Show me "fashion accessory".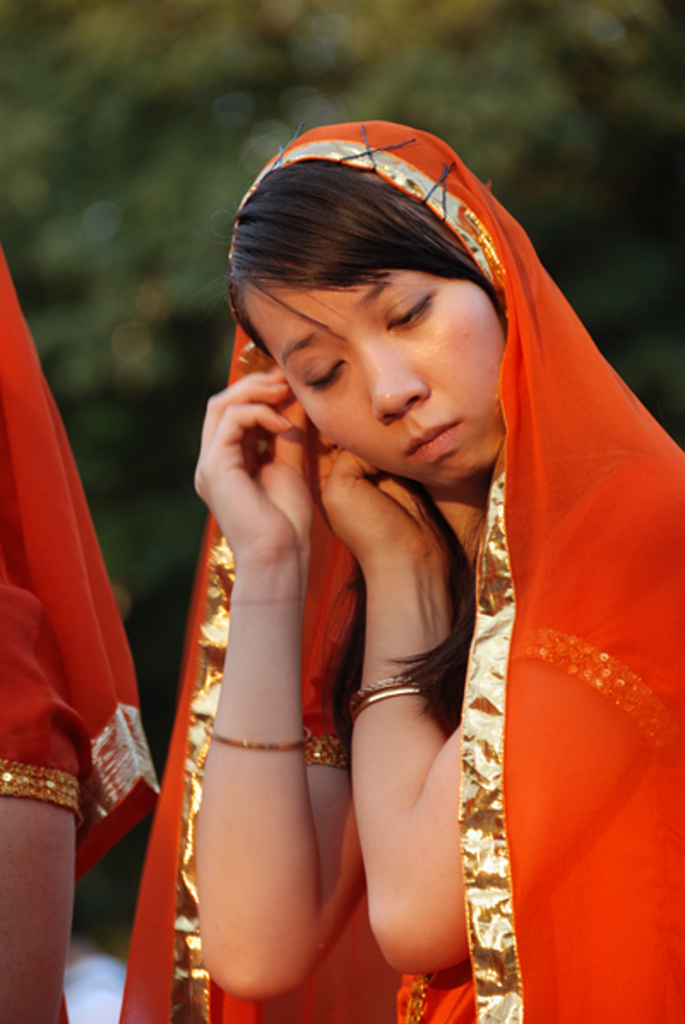
"fashion accessory" is here: (339, 675, 425, 726).
